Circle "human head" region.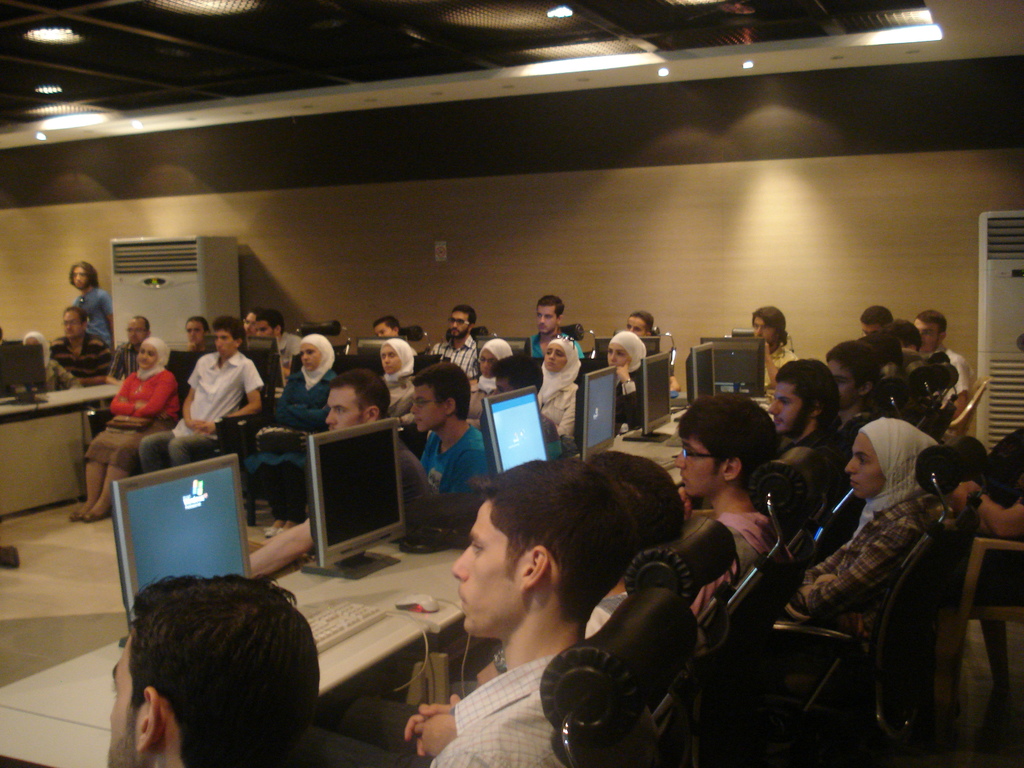
Region: crop(326, 371, 390, 431).
